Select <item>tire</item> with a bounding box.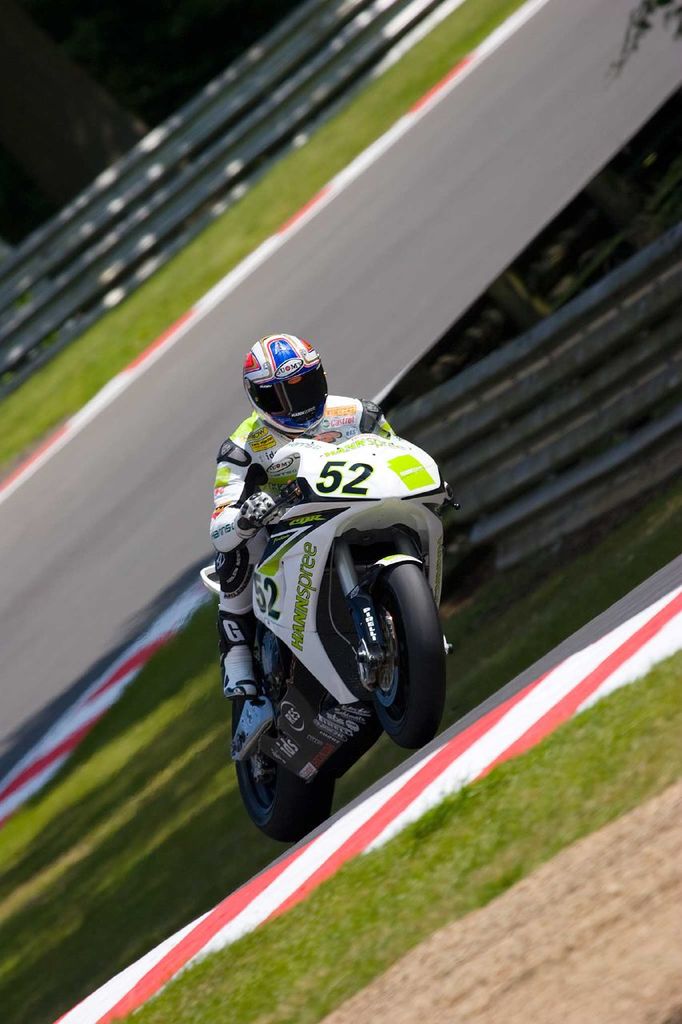
crop(233, 656, 325, 842).
